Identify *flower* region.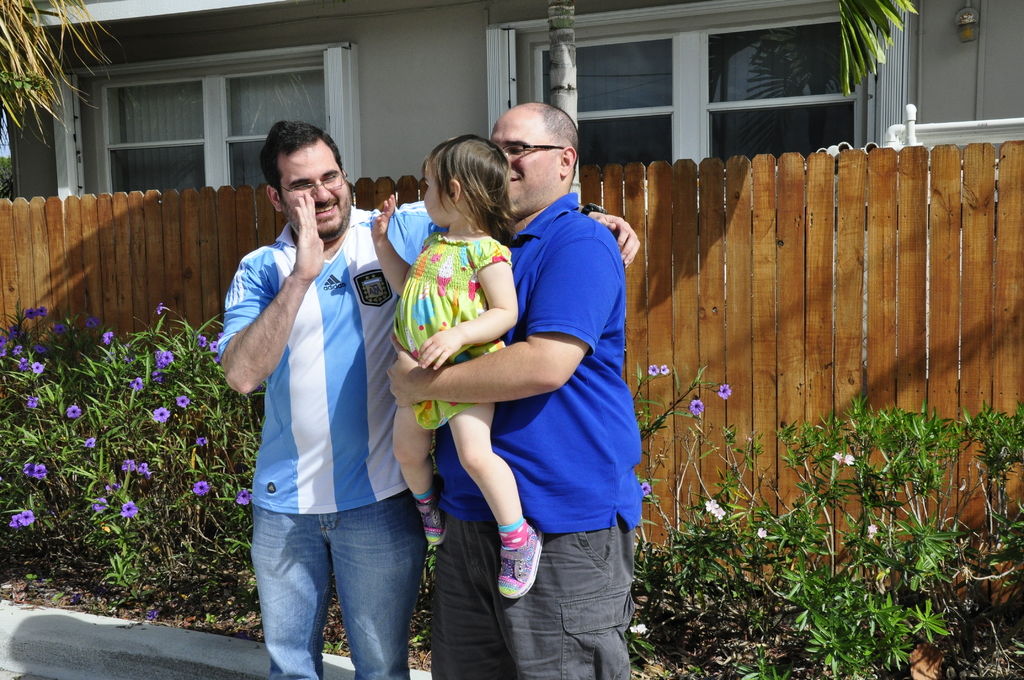
Region: BBox(51, 321, 71, 340).
